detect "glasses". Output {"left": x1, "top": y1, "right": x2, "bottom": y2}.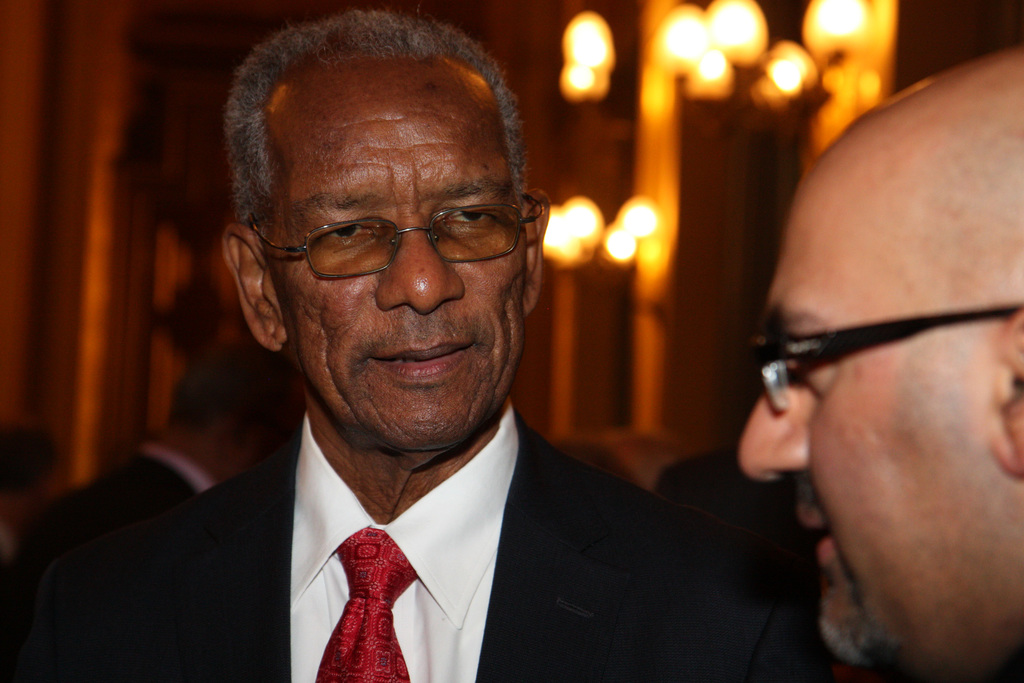
{"left": 248, "top": 193, "right": 543, "bottom": 279}.
